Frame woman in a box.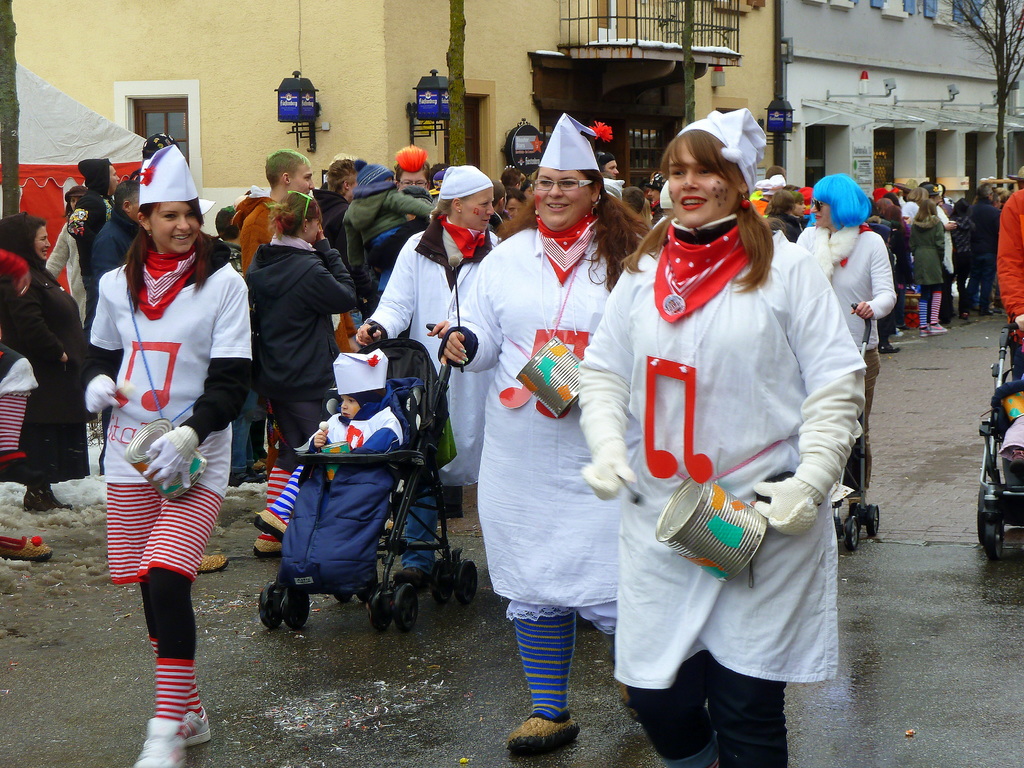
{"left": 228, "top": 150, "right": 359, "bottom": 443}.
